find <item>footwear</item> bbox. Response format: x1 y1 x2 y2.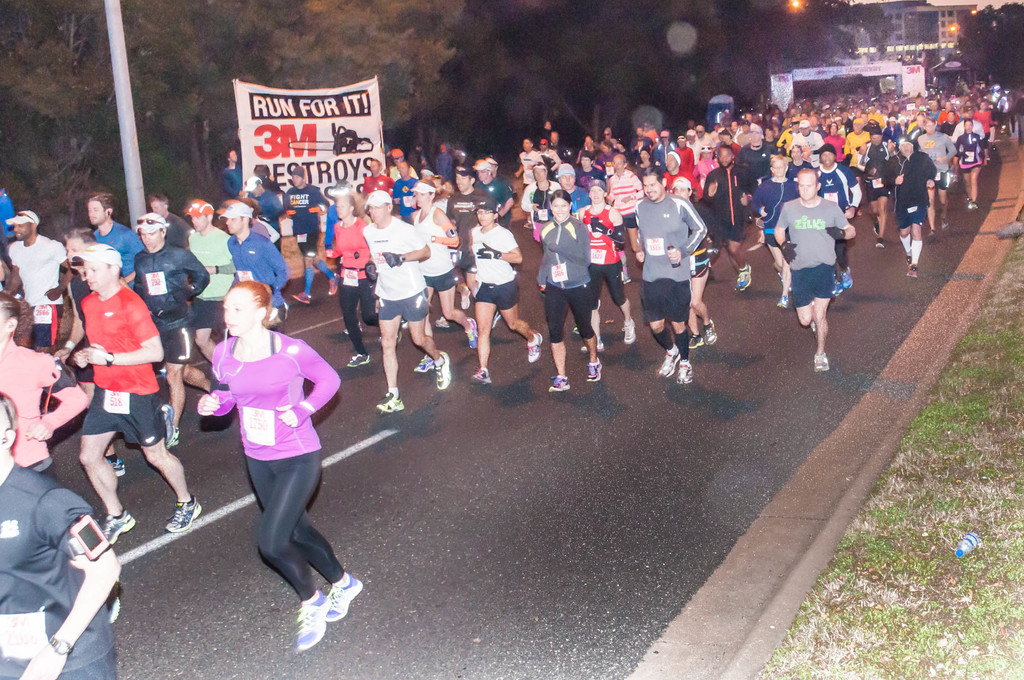
950 172 958 186.
